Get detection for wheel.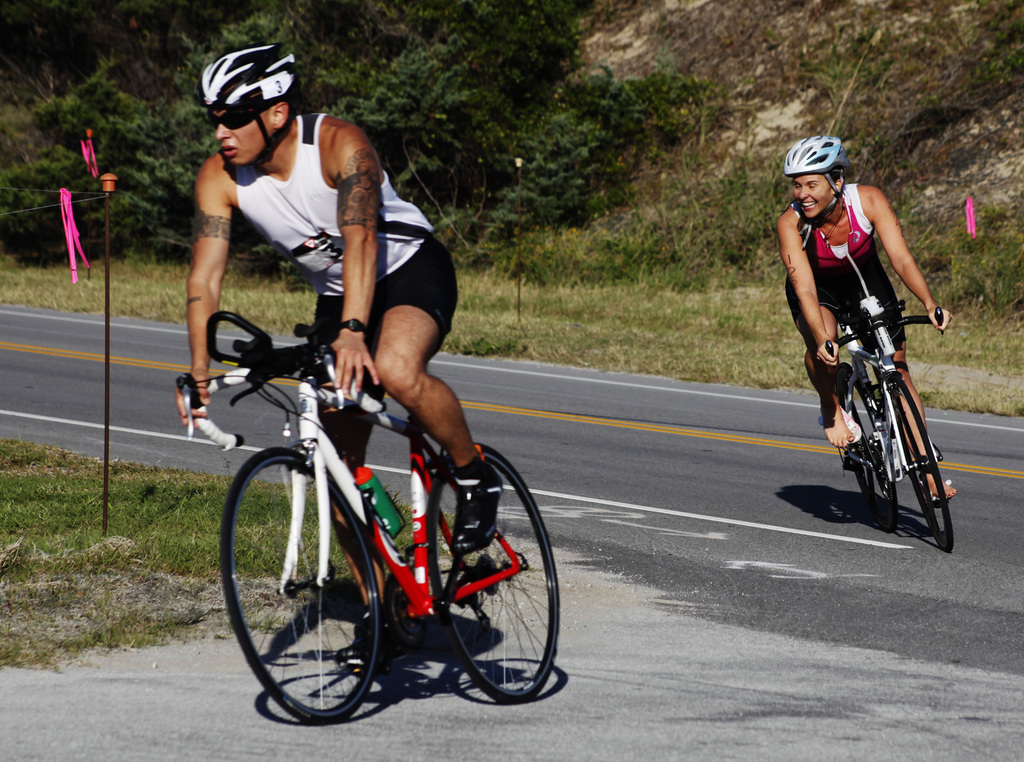
Detection: [890, 379, 954, 555].
